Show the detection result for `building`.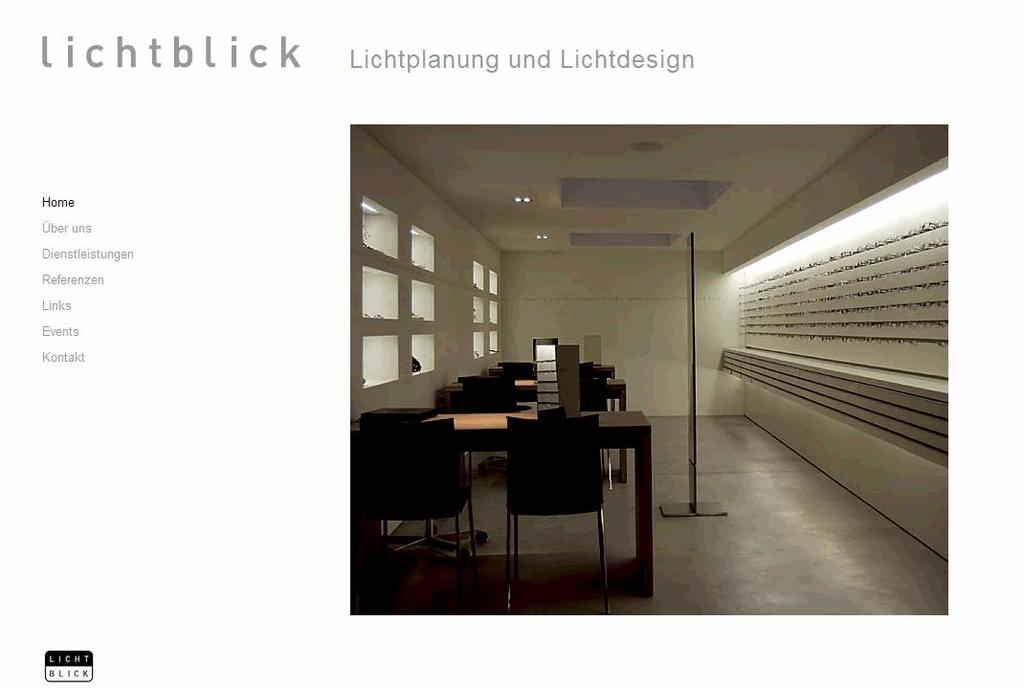
350,125,947,618.
